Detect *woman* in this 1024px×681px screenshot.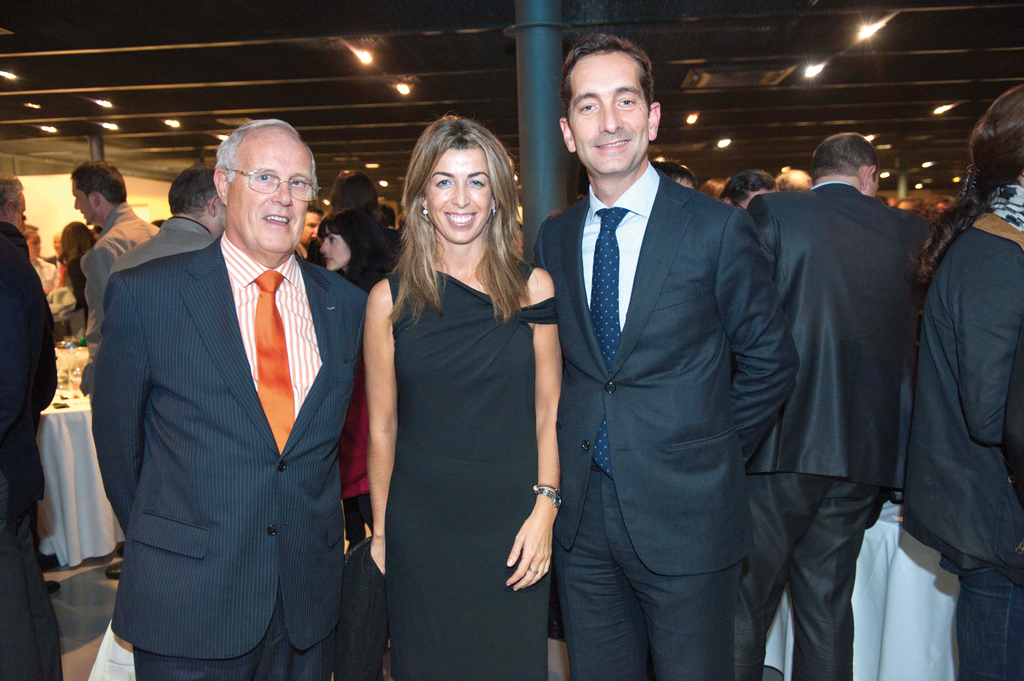
Detection: (318,205,396,548).
